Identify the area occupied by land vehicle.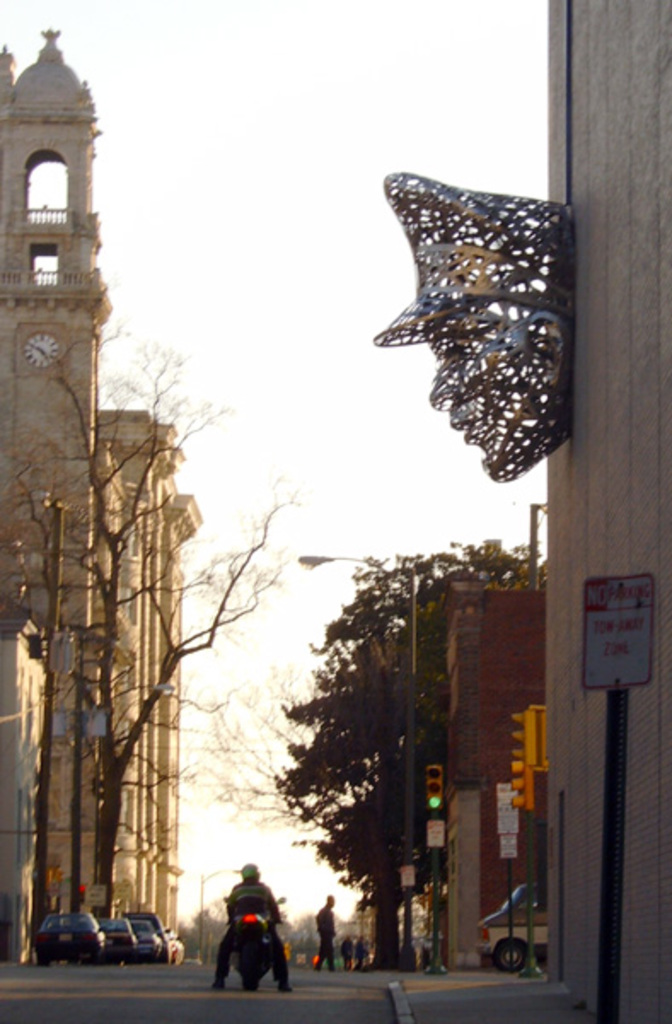
Area: BBox(162, 930, 186, 964).
